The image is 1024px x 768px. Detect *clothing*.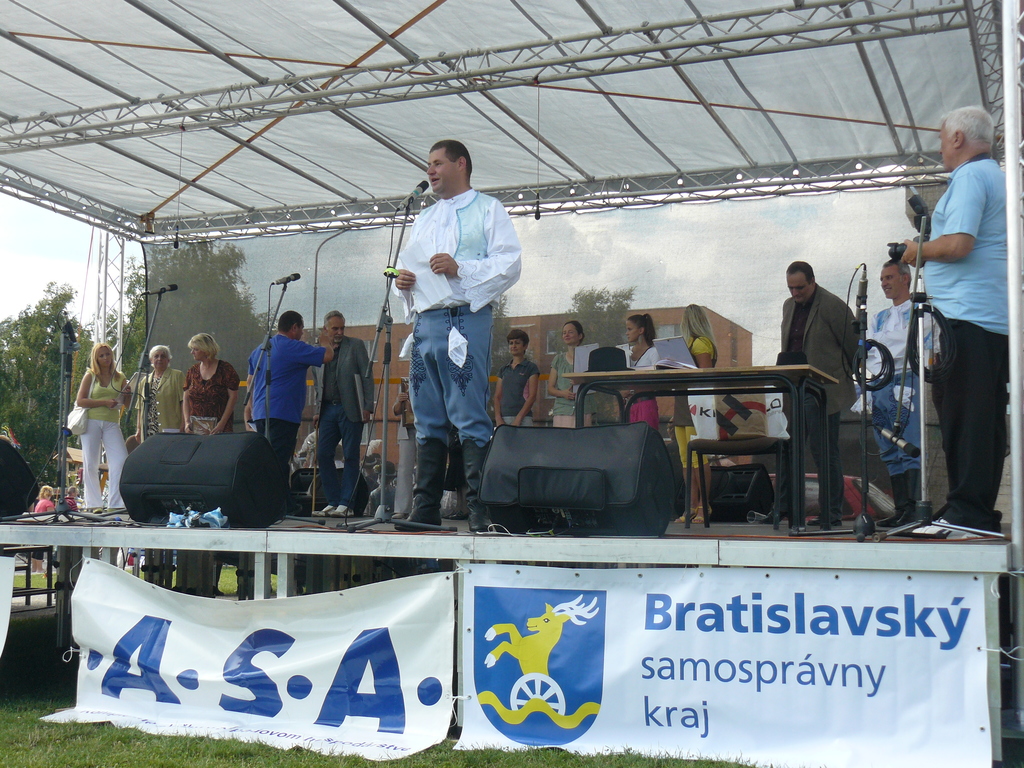
Detection: x1=312 y1=336 x2=375 y2=502.
